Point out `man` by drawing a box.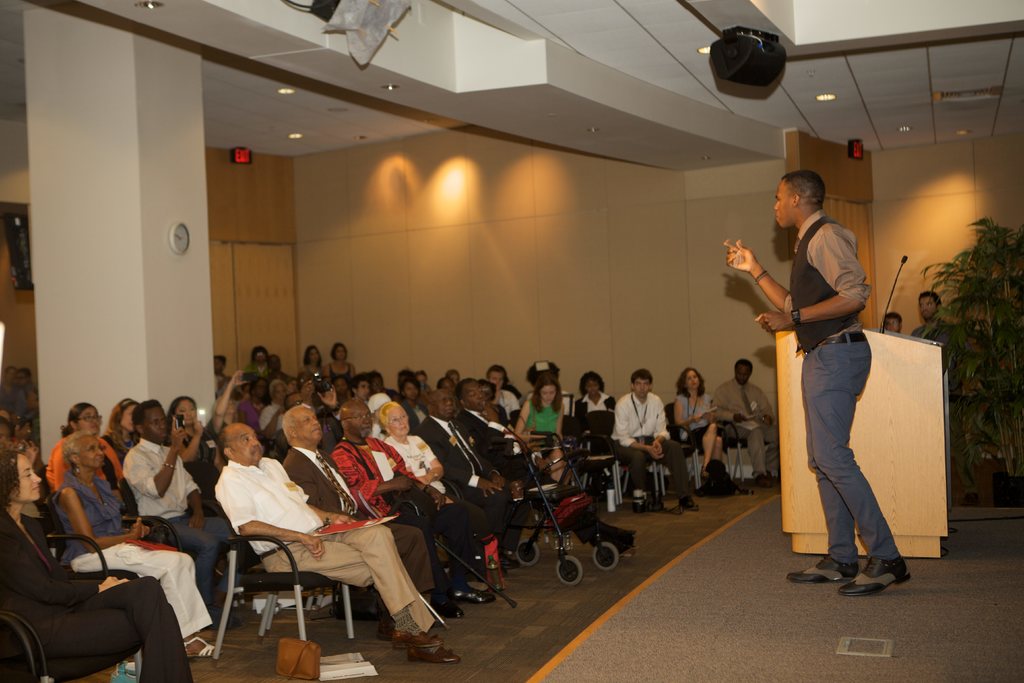
BBox(610, 369, 701, 514).
